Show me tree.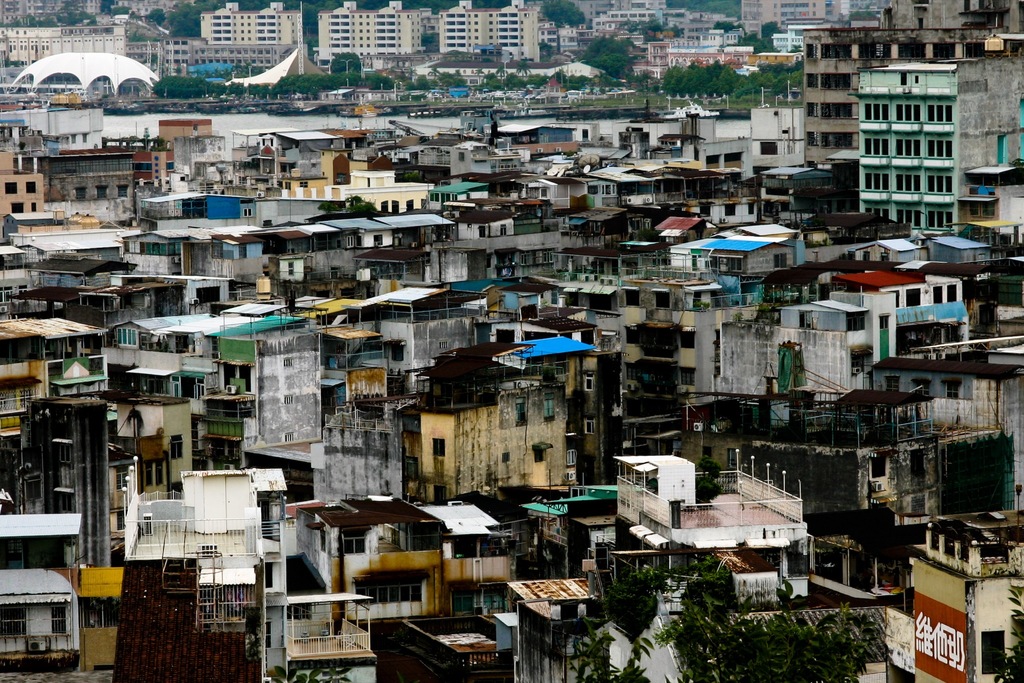
tree is here: <bbox>667, 575, 904, 682</bbox>.
